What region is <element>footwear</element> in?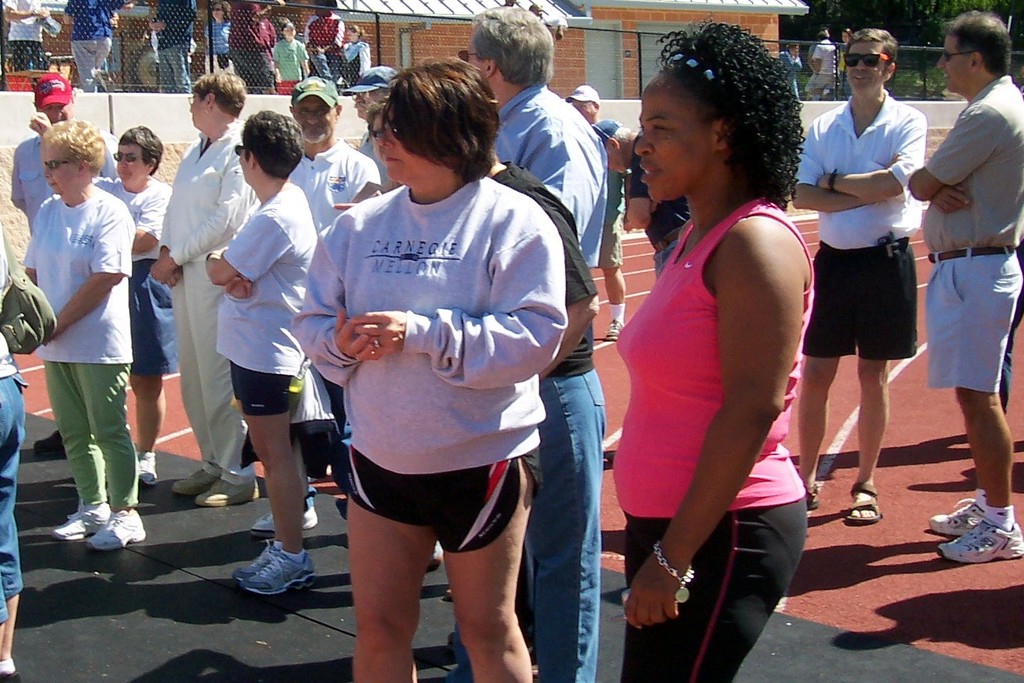
{"left": 846, "top": 483, "right": 884, "bottom": 525}.
